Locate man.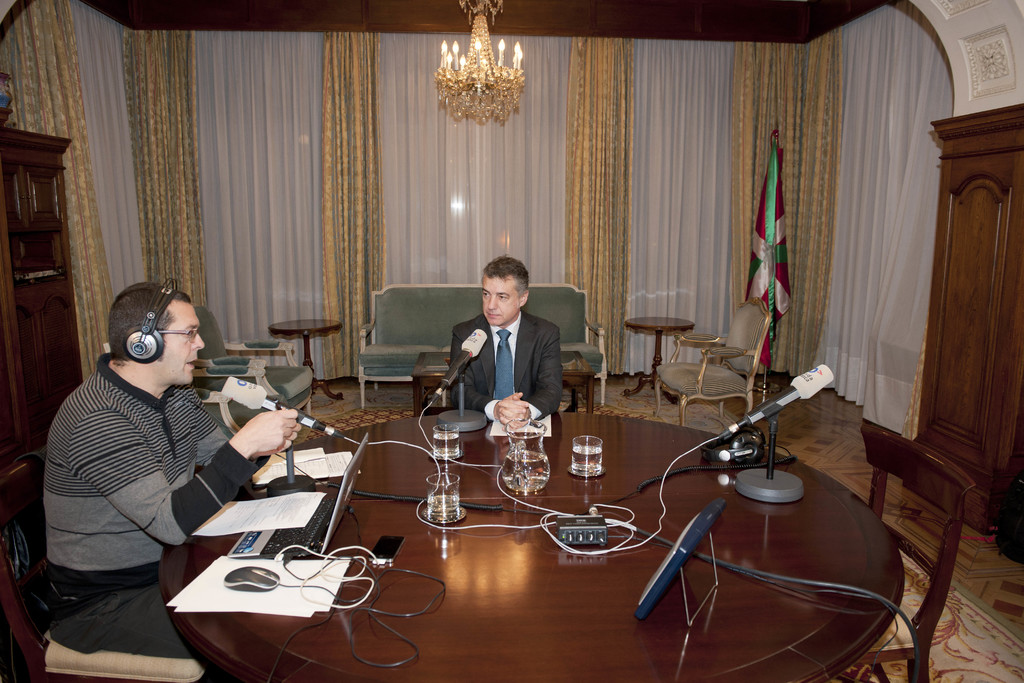
Bounding box: 465:270:535:412.
